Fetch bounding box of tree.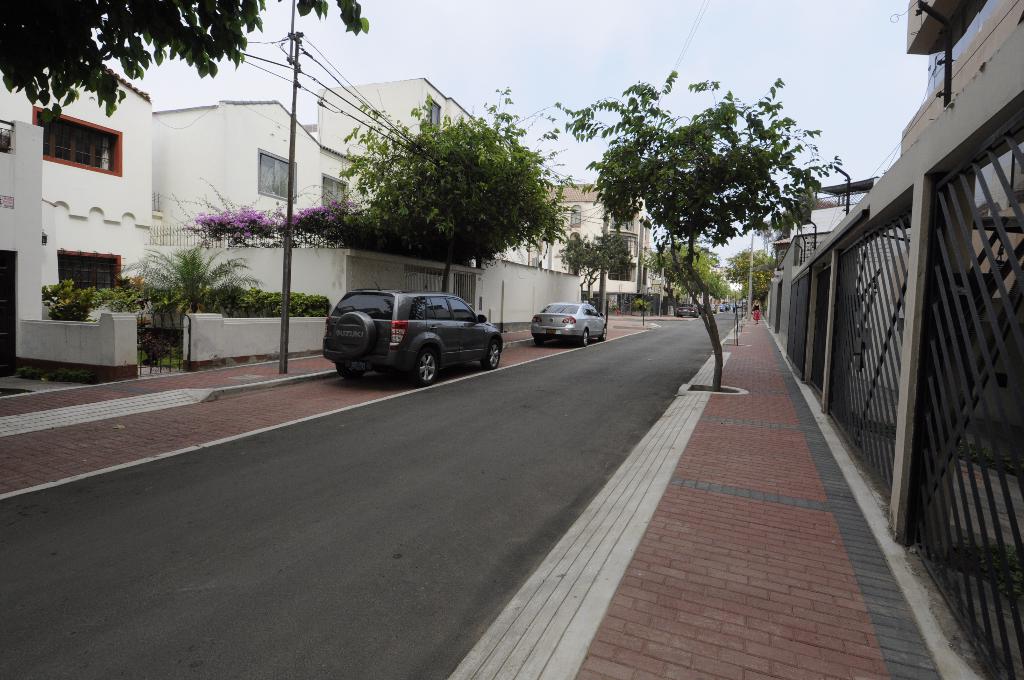
Bbox: box(326, 85, 588, 263).
